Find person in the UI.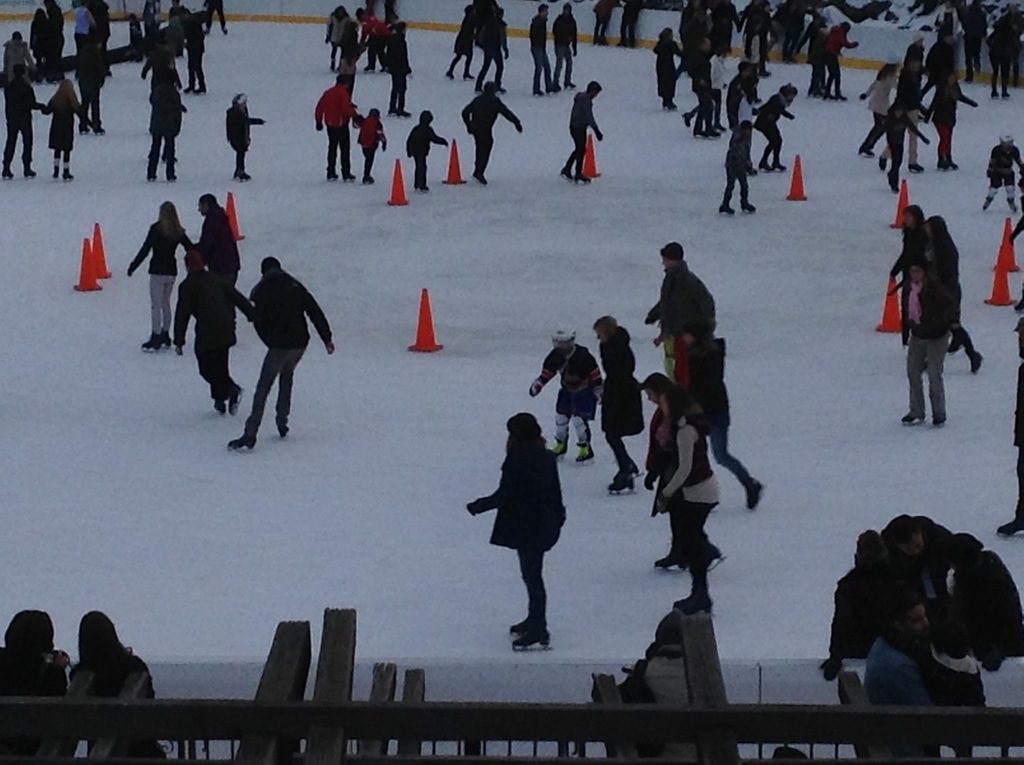
UI element at {"left": 406, "top": 111, "right": 452, "bottom": 193}.
